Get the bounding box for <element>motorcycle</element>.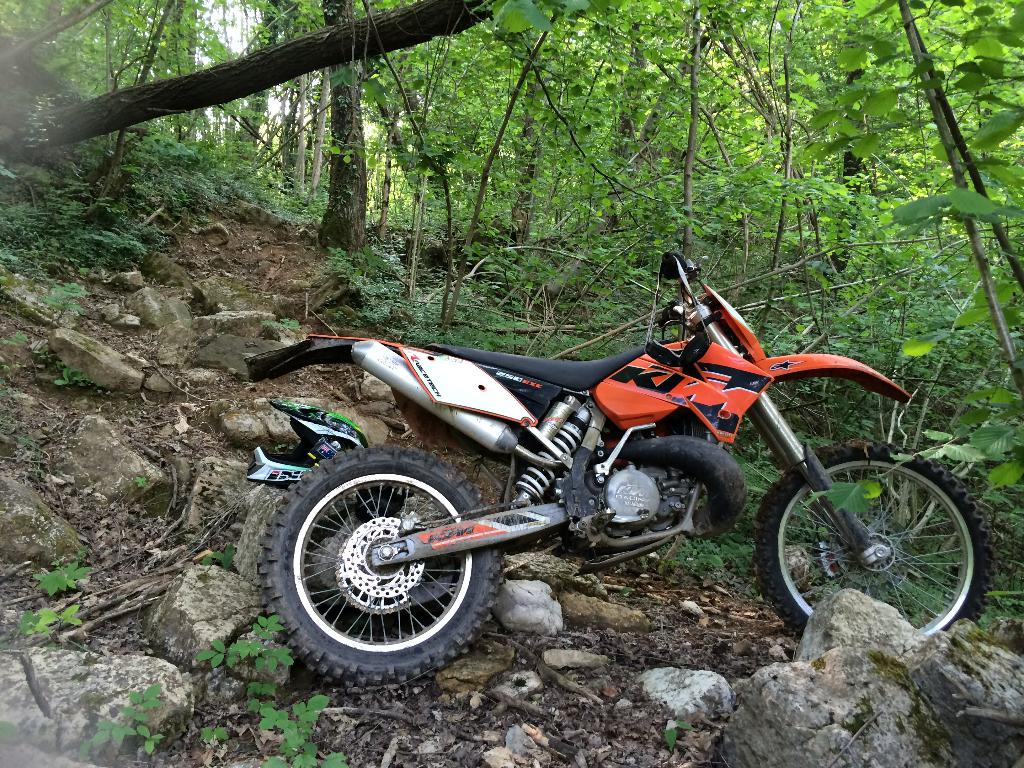
<box>262,243,963,680</box>.
